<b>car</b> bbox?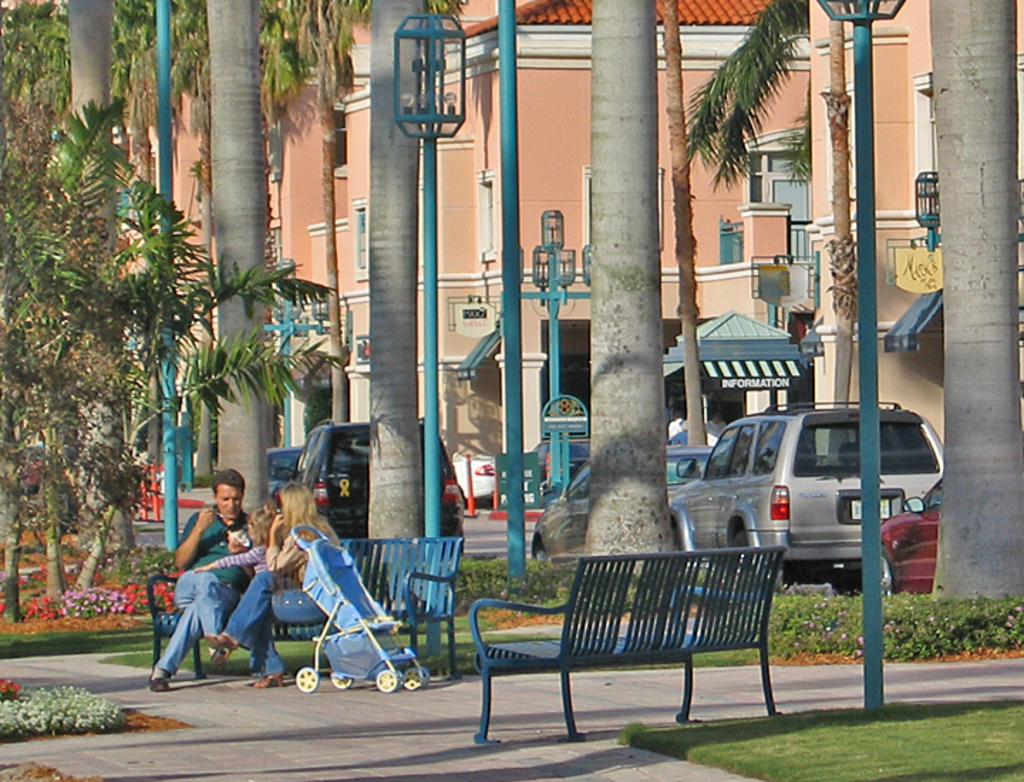
666 401 943 586
